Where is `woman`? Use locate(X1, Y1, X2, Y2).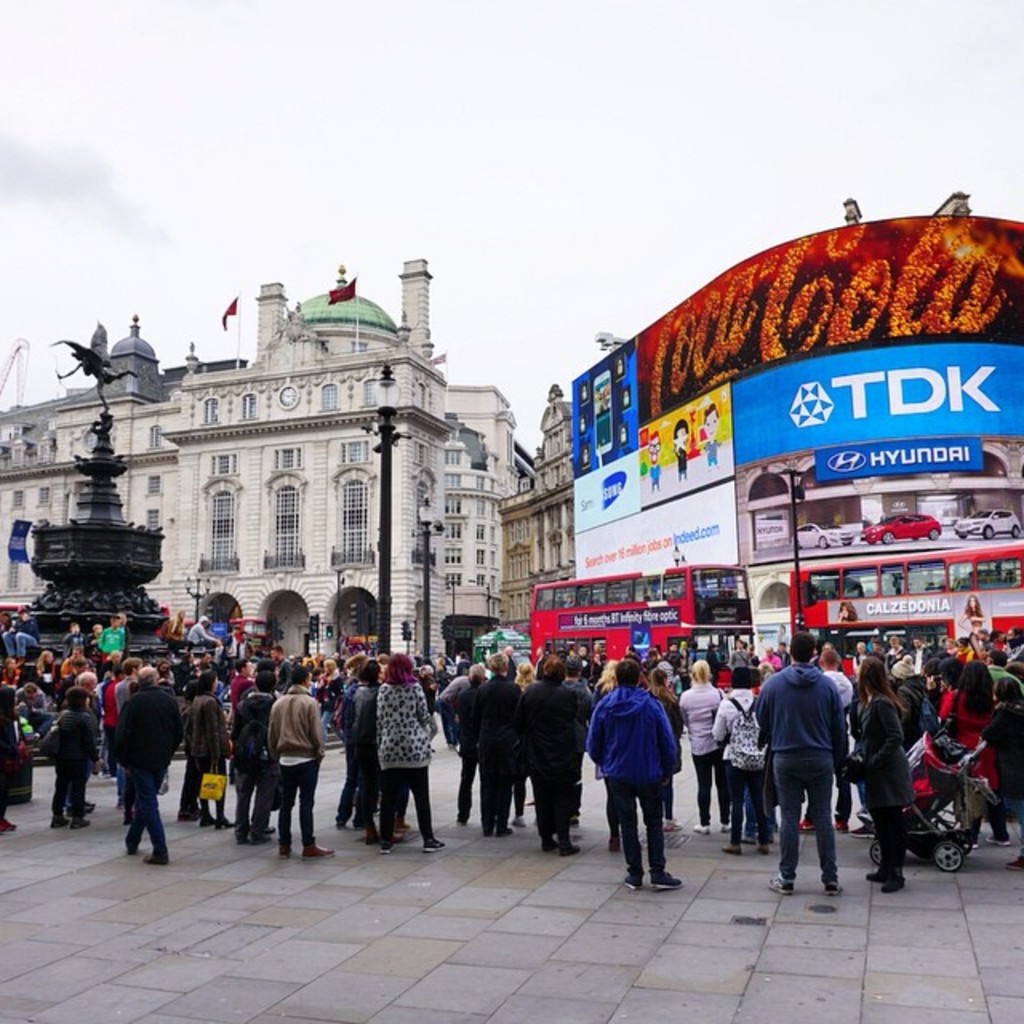
locate(678, 656, 720, 832).
